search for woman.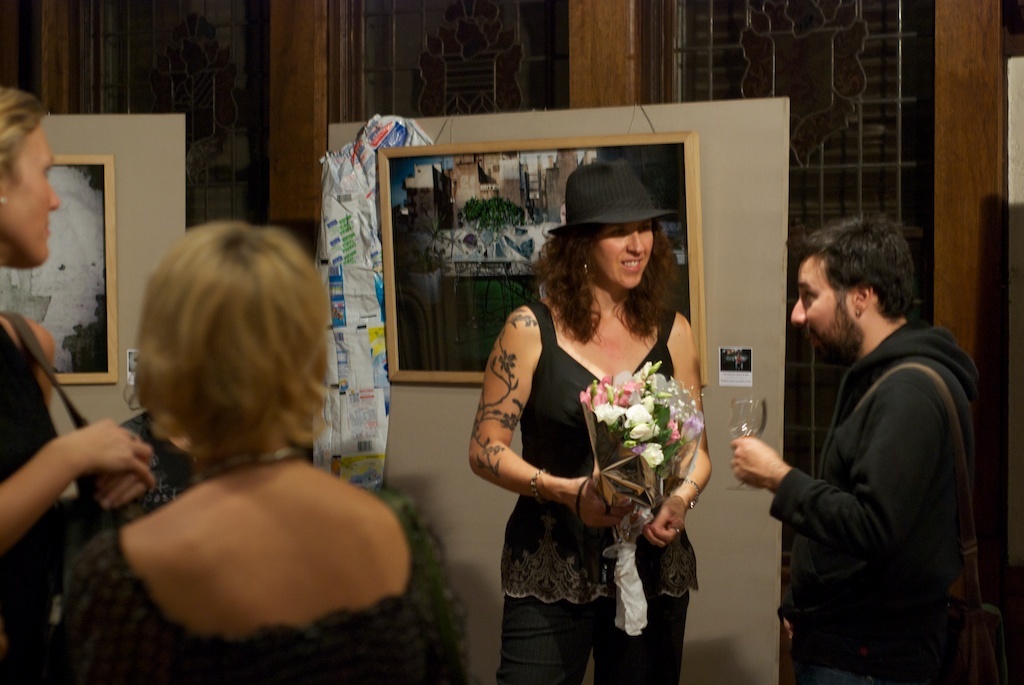
Found at select_region(0, 90, 160, 684).
